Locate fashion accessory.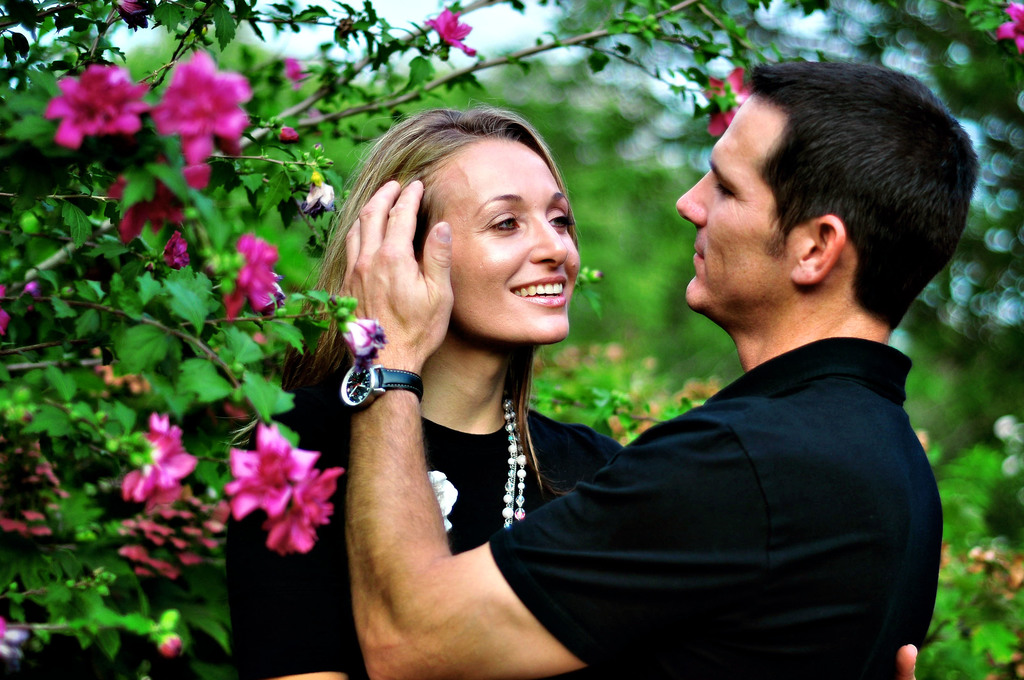
Bounding box: crop(499, 394, 529, 530).
